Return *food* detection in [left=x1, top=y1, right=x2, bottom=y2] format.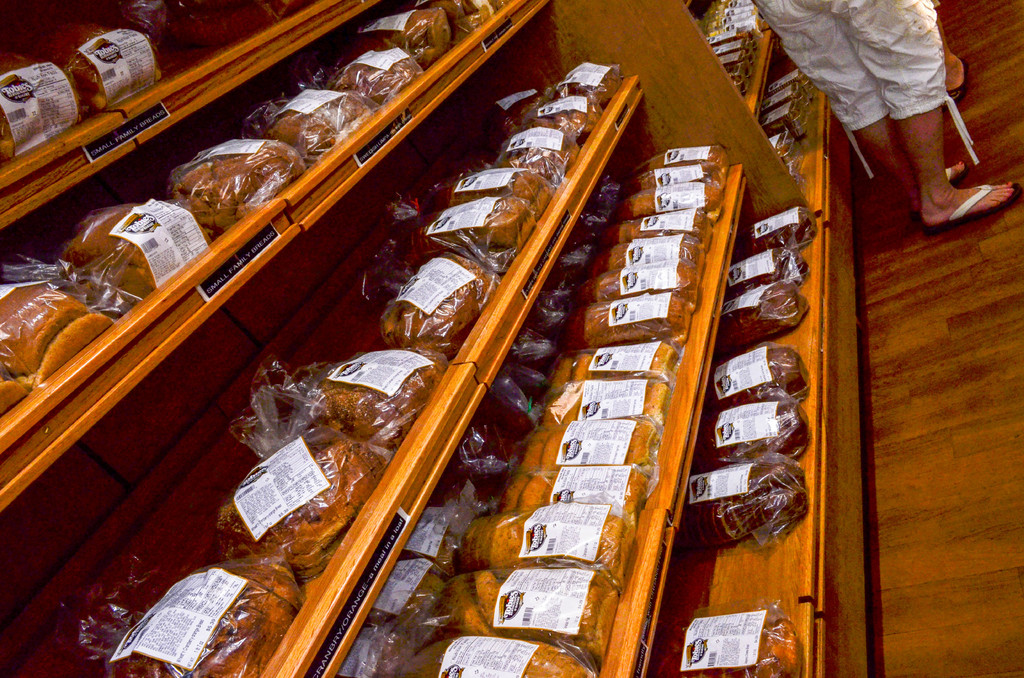
[left=0, top=277, right=115, bottom=384].
